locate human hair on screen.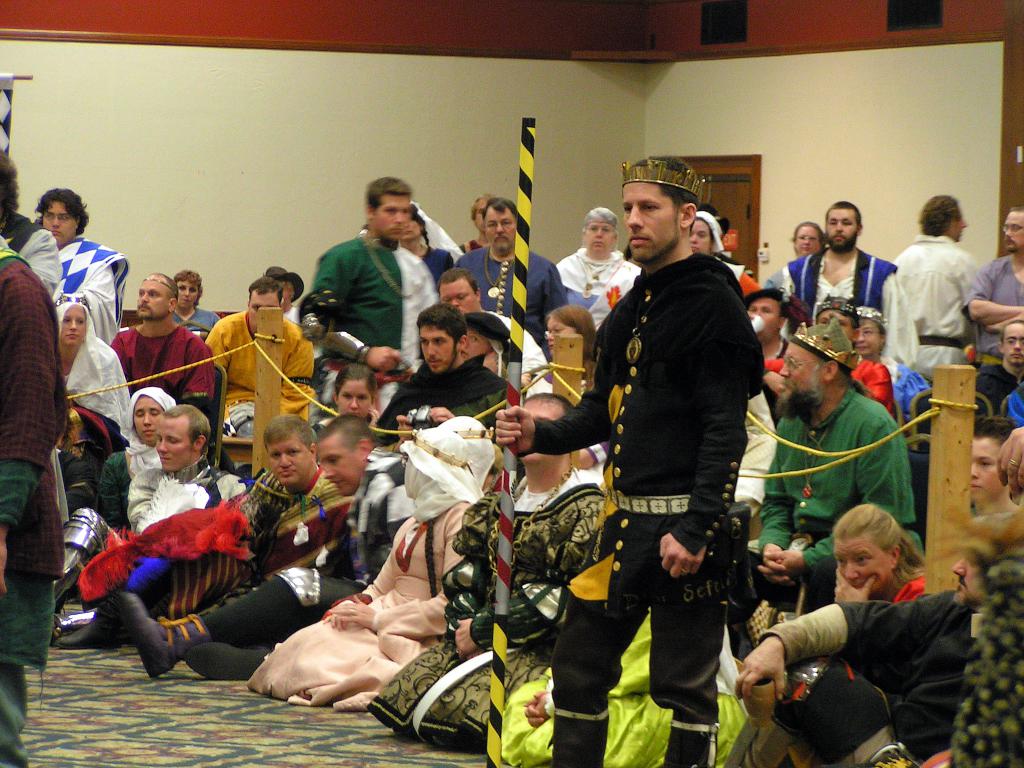
On screen at crop(652, 182, 700, 210).
